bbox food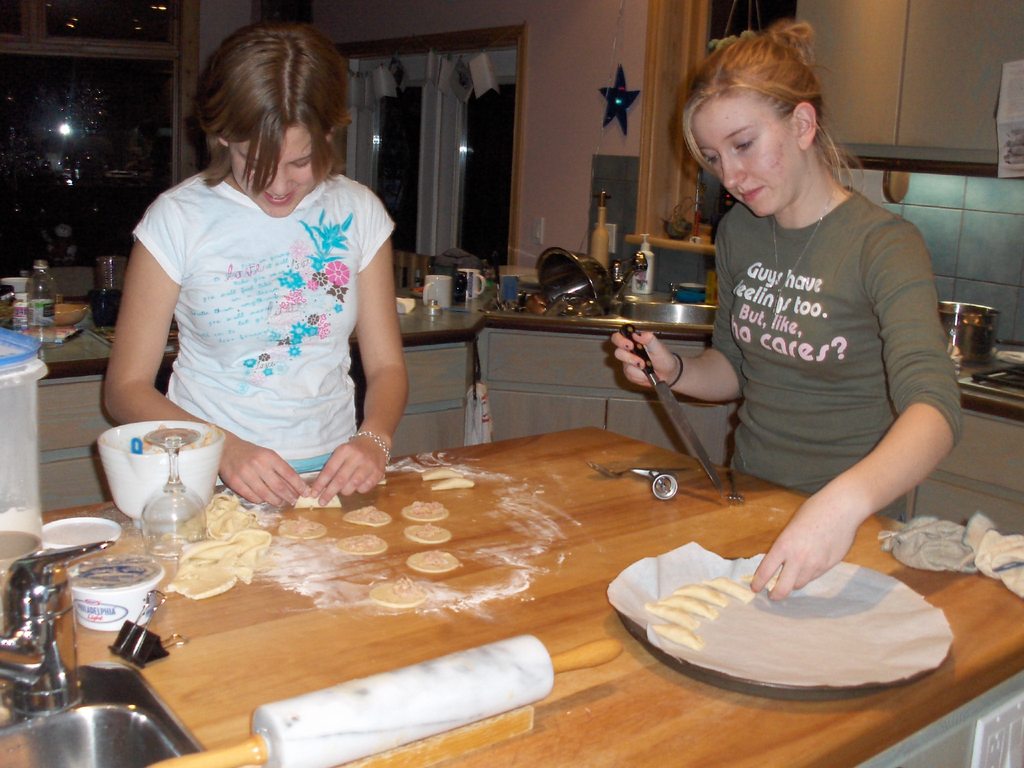
pyautogui.locateOnScreen(672, 580, 728, 610)
